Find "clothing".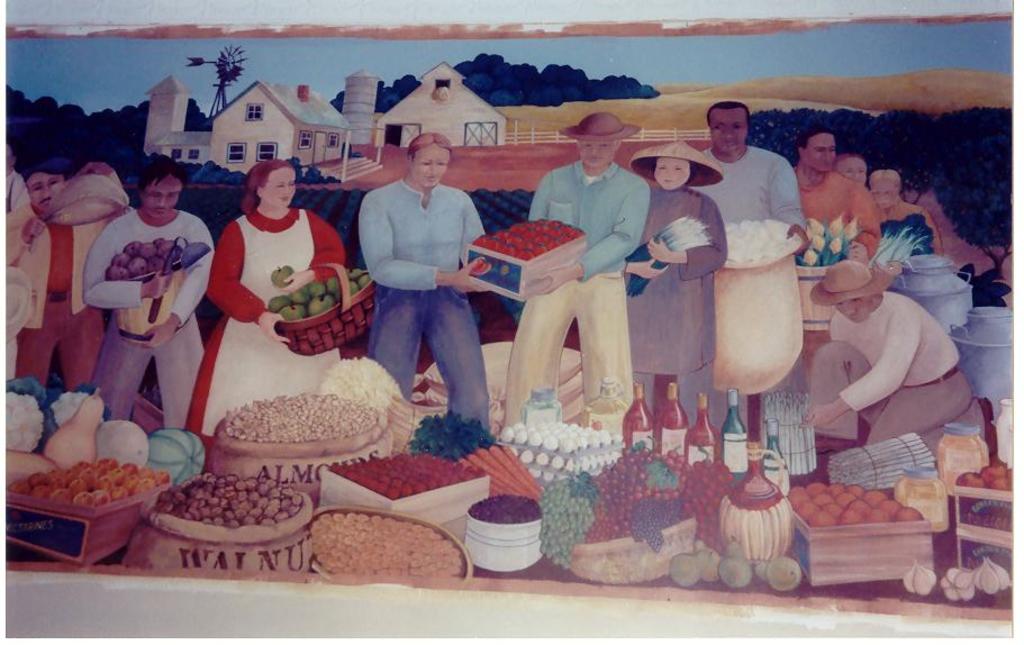
[191,200,352,439].
